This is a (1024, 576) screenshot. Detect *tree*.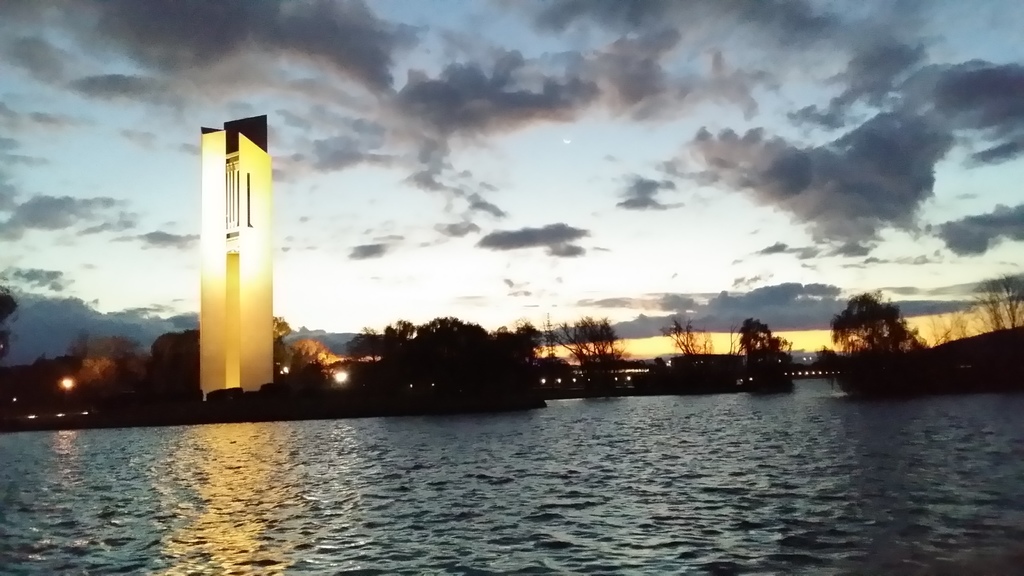
<box>143,324,199,381</box>.
